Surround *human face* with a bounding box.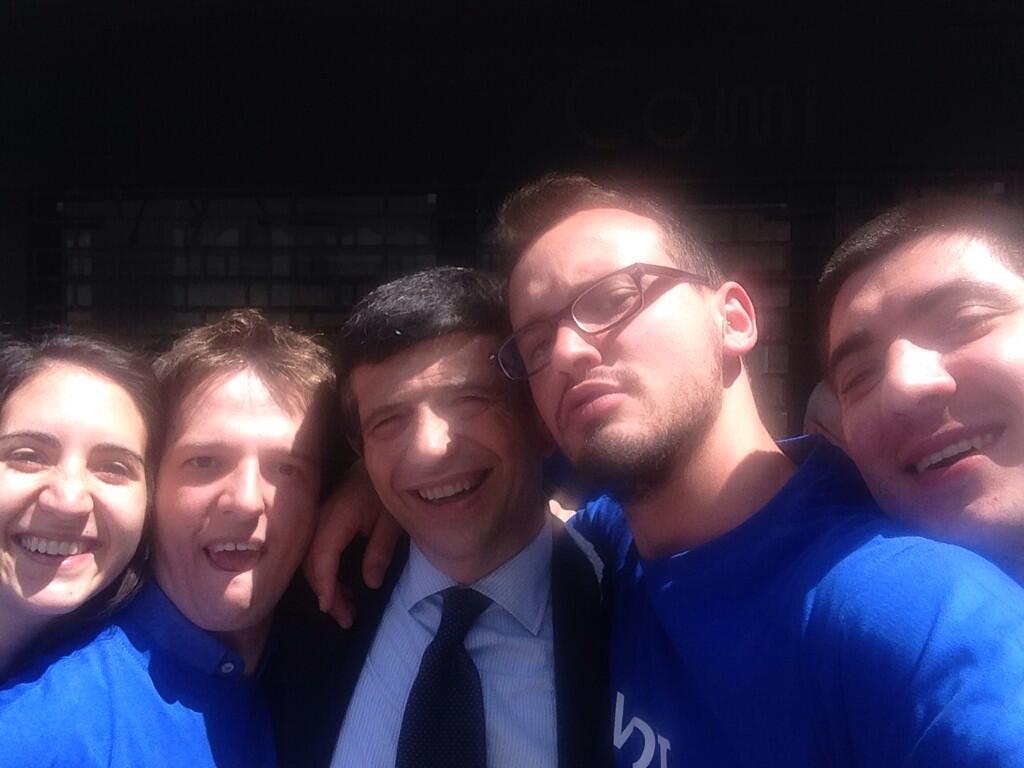
region(347, 334, 541, 556).
